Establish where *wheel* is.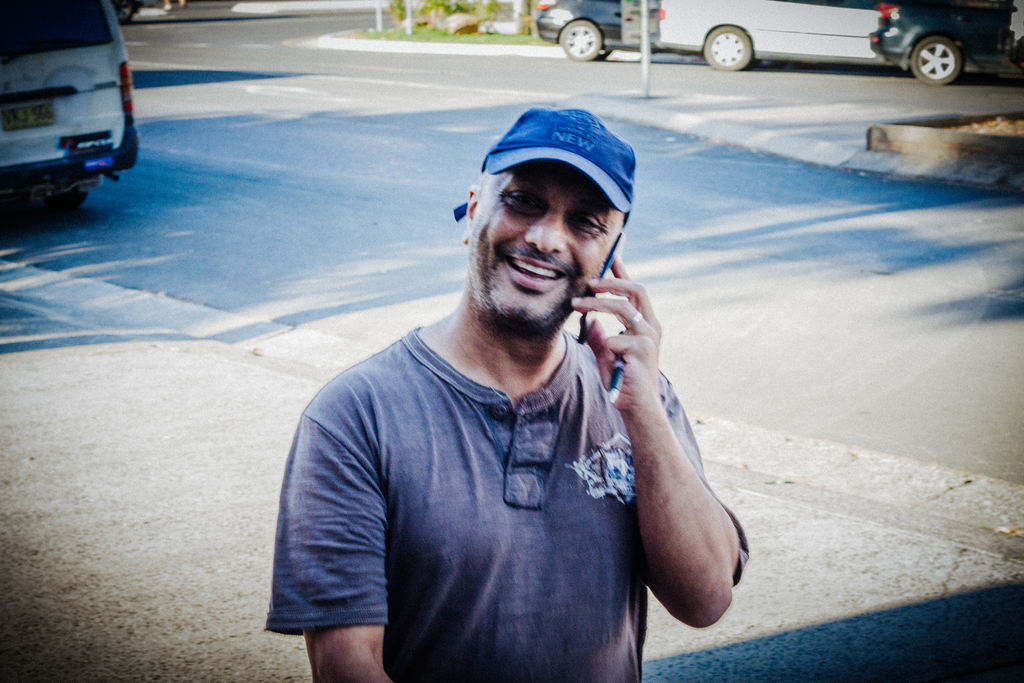
Established at 705, 25, 752, 71.
